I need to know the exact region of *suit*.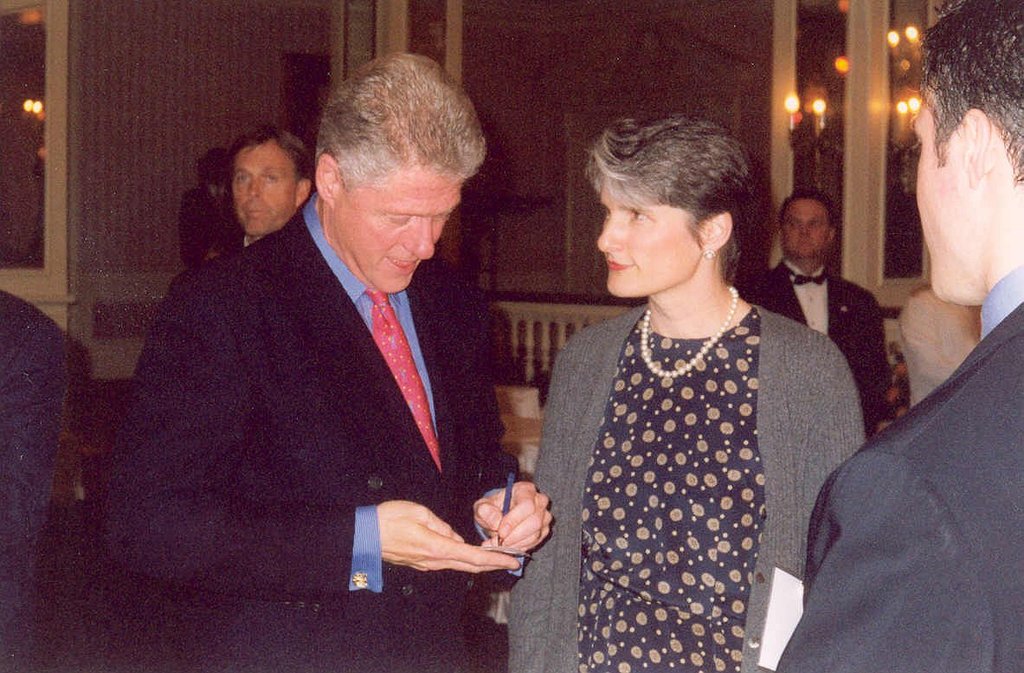
Region: (x1=0, y1=290, x2=71, y2=639).
